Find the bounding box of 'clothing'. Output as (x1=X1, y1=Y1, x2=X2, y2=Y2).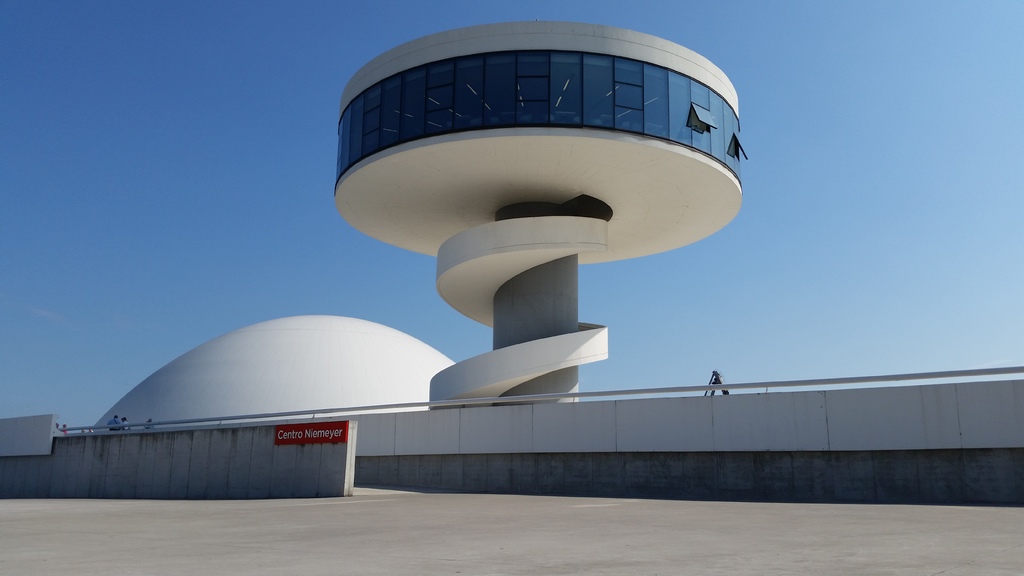
(x1=62, y1=429, x2=66, y2=431).
